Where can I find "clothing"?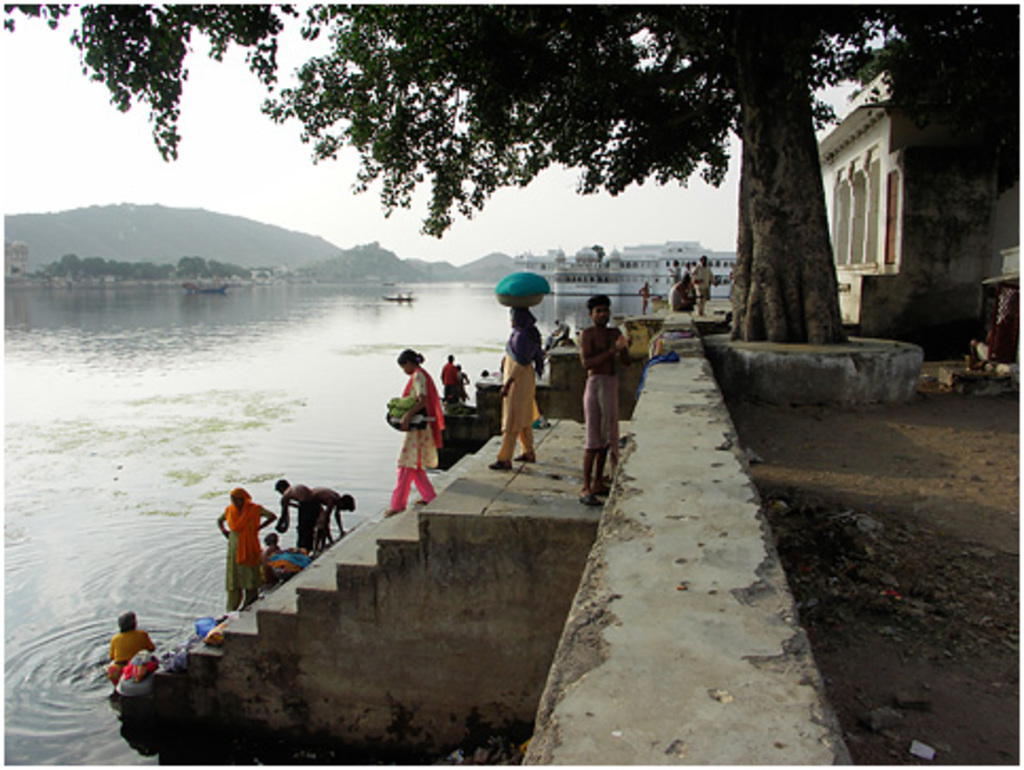
You can find it at [374,351,444,501].
